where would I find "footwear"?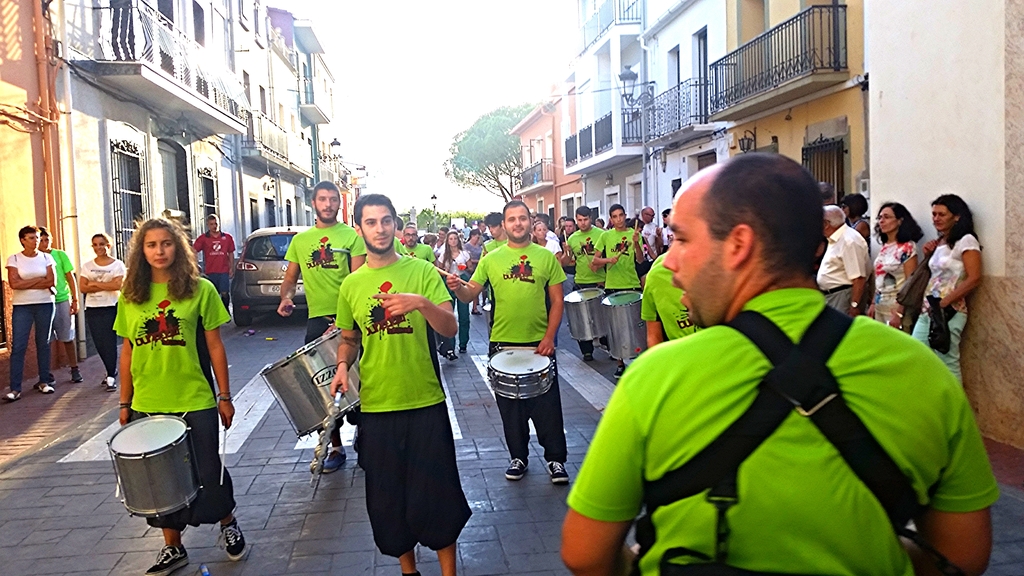
At box(154, 544, 190, 575).
